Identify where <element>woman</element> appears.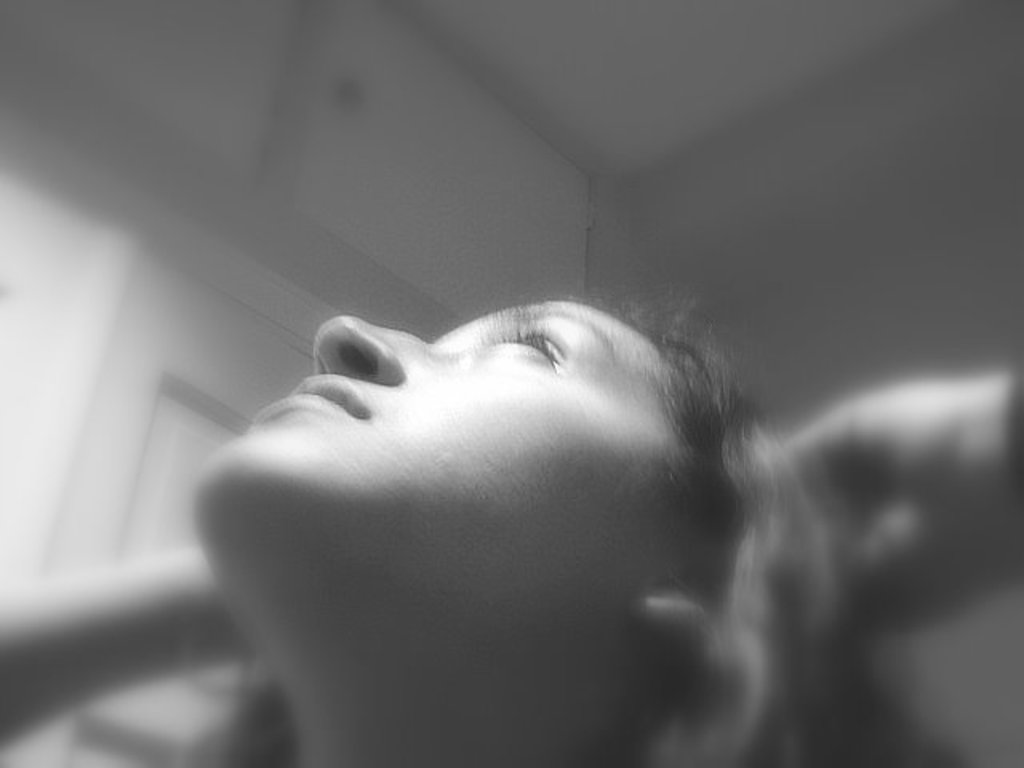
Appears at region(115, 178, 966, 767).
